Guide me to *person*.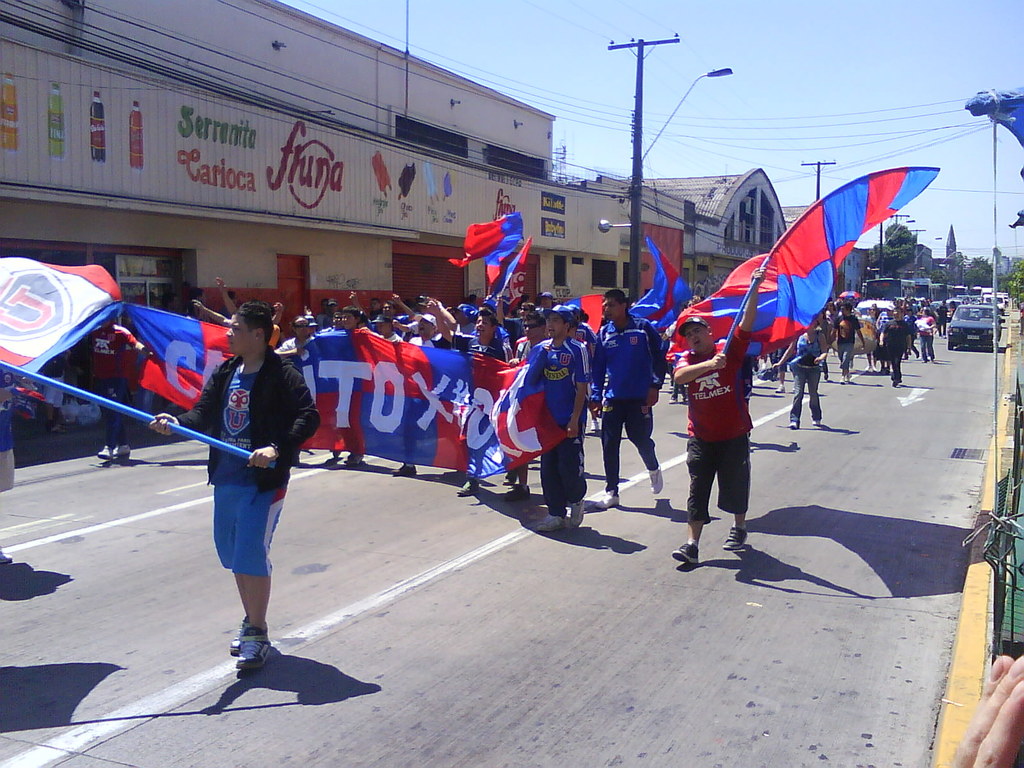
Guidance: 150 301 323 668.
